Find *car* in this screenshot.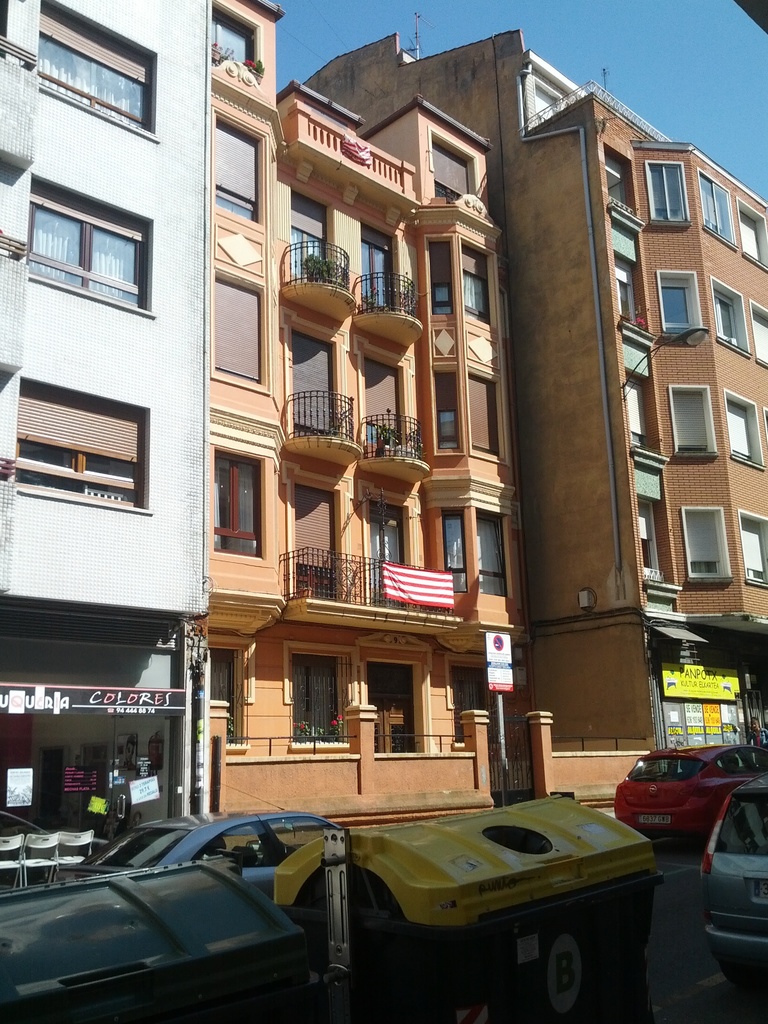
The bounding box for *car* is x1=55 y1=780 x2=346 y2=900.
